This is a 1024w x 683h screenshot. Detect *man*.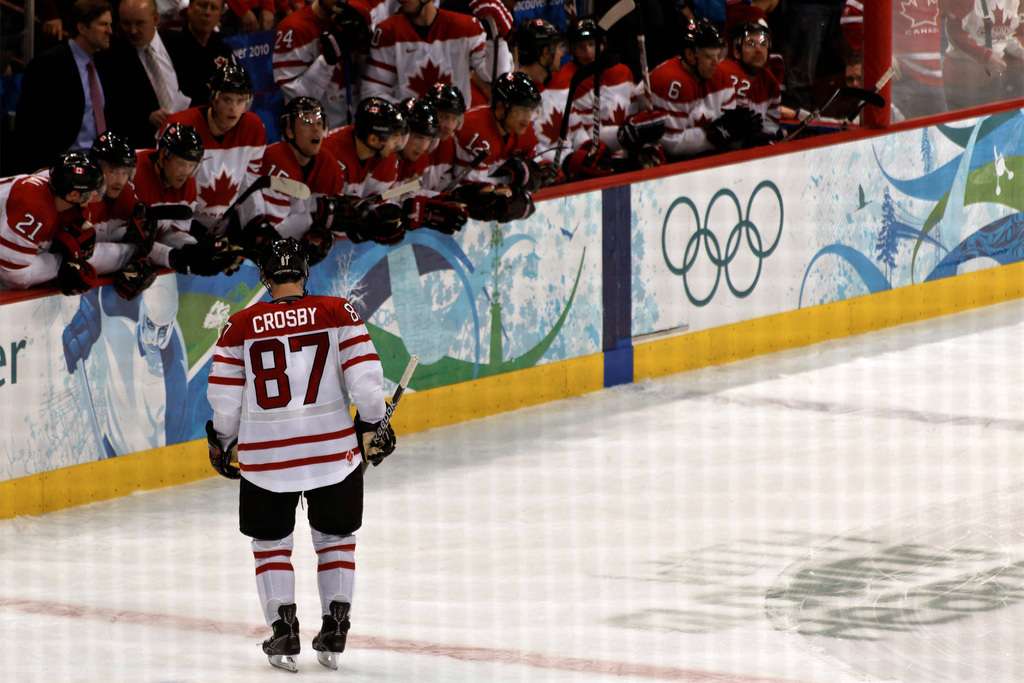
463 72 563 193.
